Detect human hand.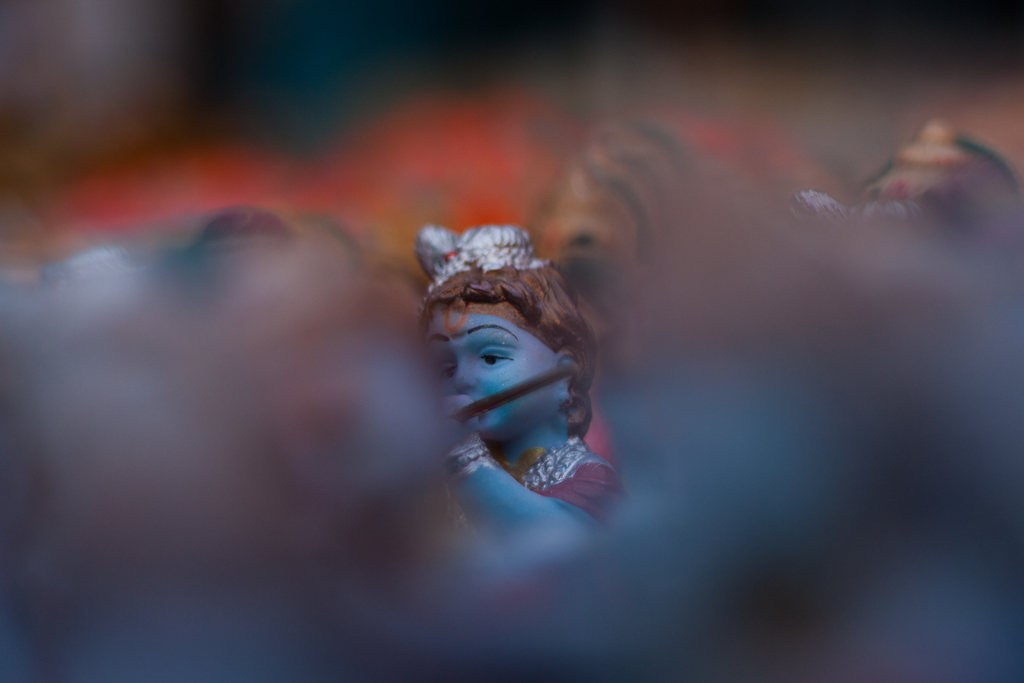
Detected at {"x1": 439, "y1": 395, "x2": 476, "y2": 443}.
